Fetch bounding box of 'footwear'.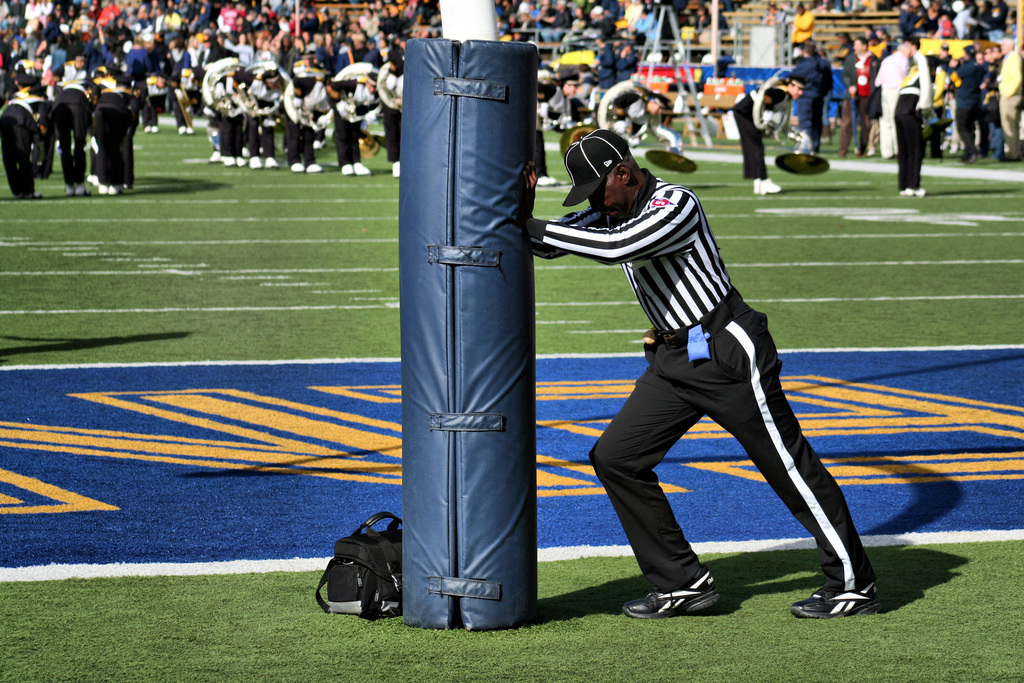
Bbox: BBox(306, 161, 323, 174).
